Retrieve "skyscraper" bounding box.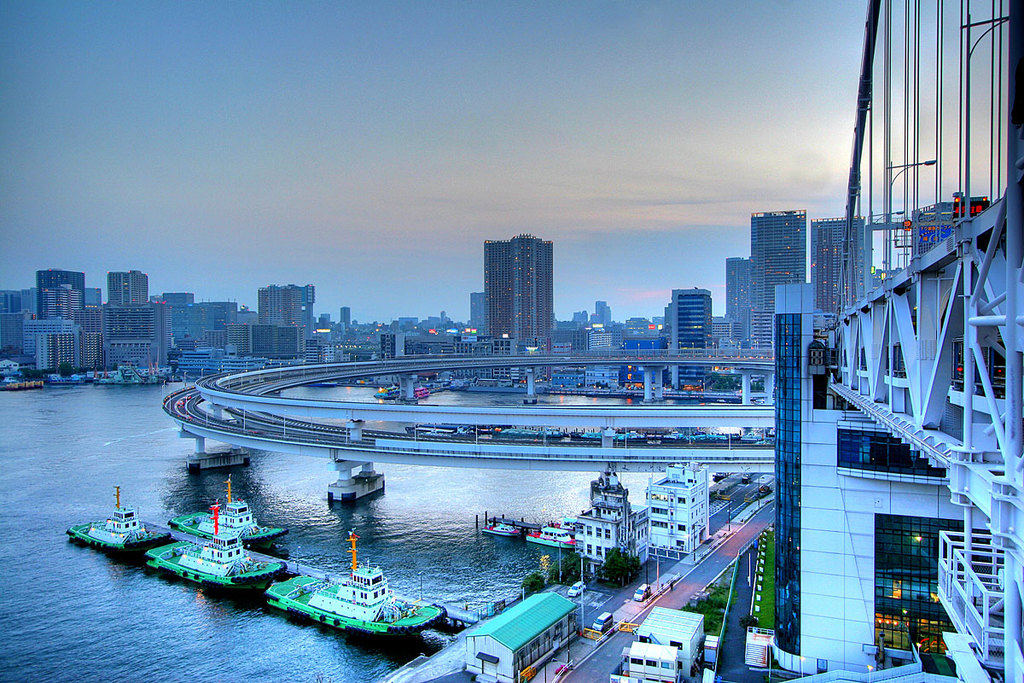
Bounding box: [673, 286, 716, 353].
